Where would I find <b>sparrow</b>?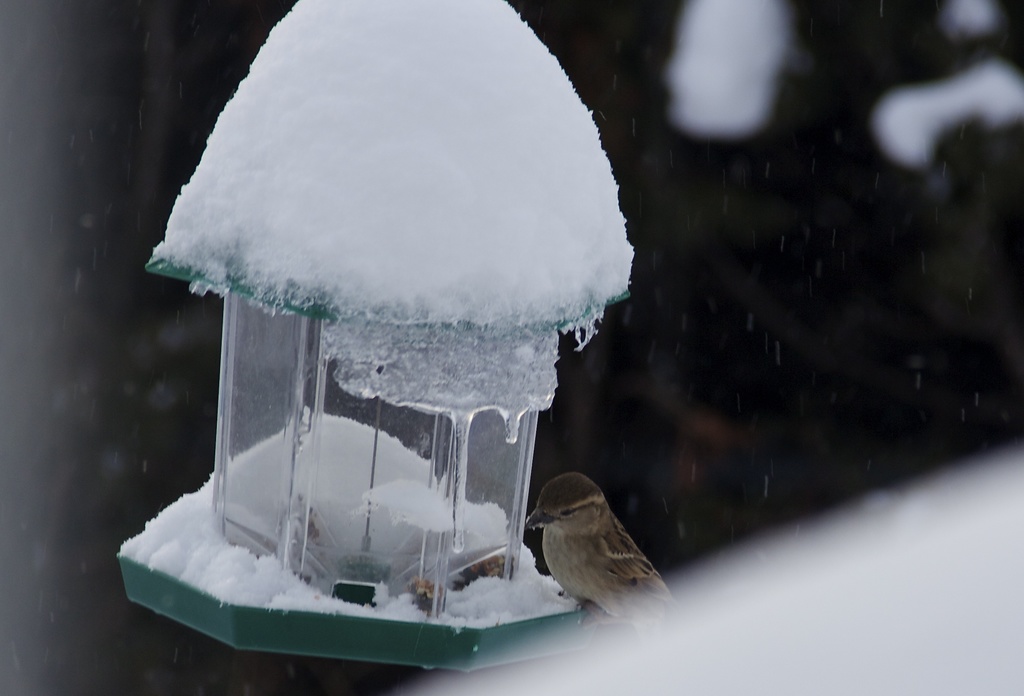
At [522,470,674,627].
